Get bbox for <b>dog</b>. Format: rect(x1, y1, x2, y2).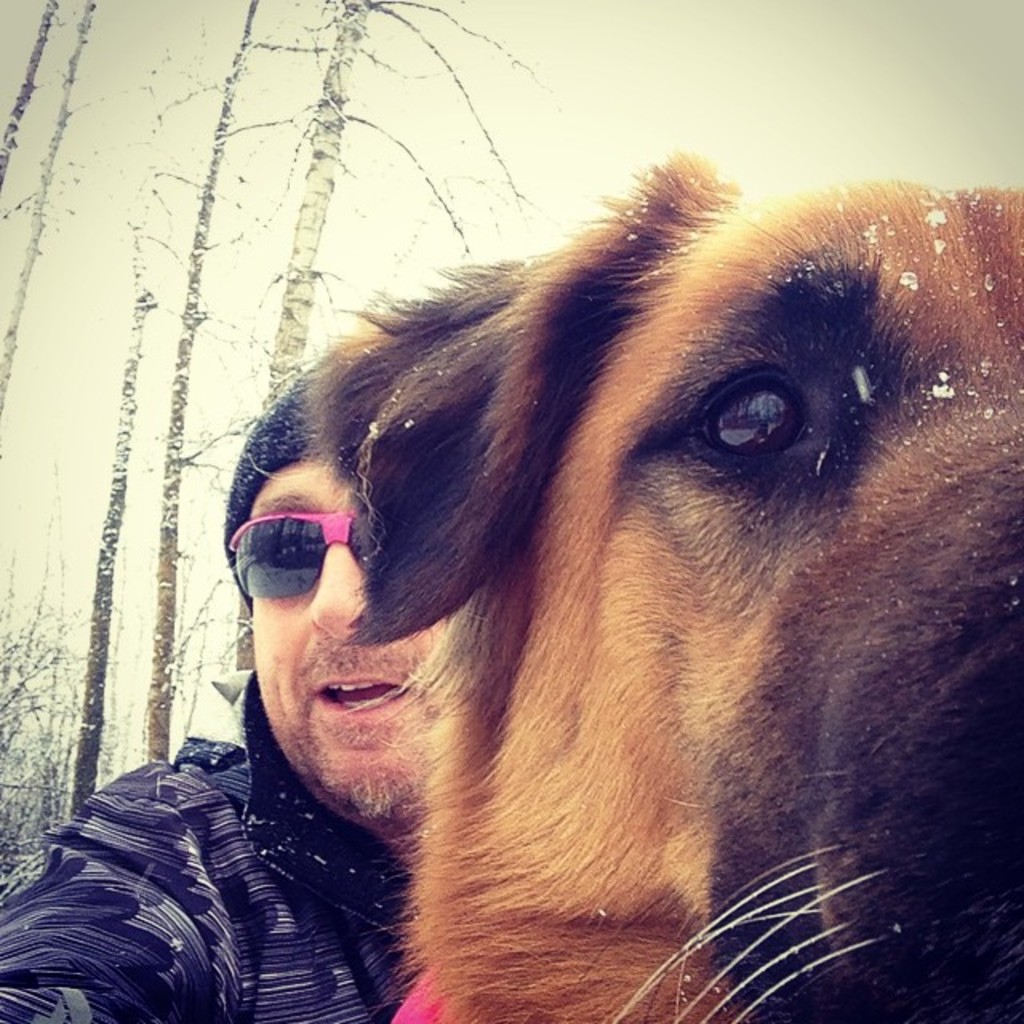
rect(306, 144, 1022, 1022).
